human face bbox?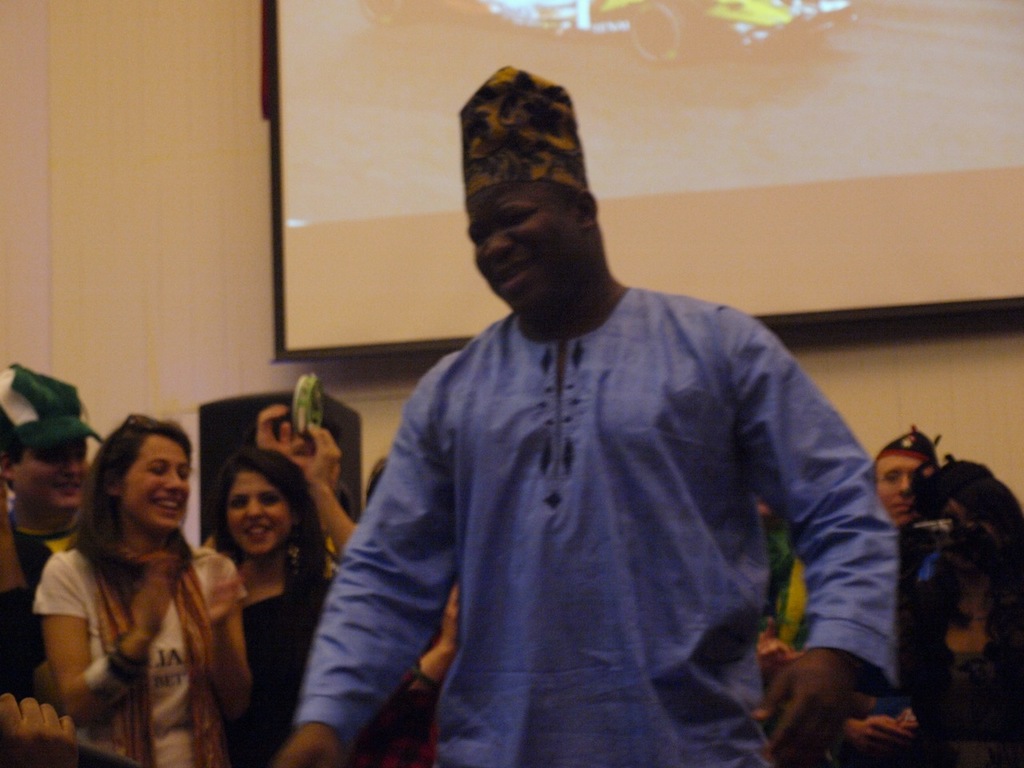
{"x1": 463, "y1": 189, "x2": 581, "y2": 317}
